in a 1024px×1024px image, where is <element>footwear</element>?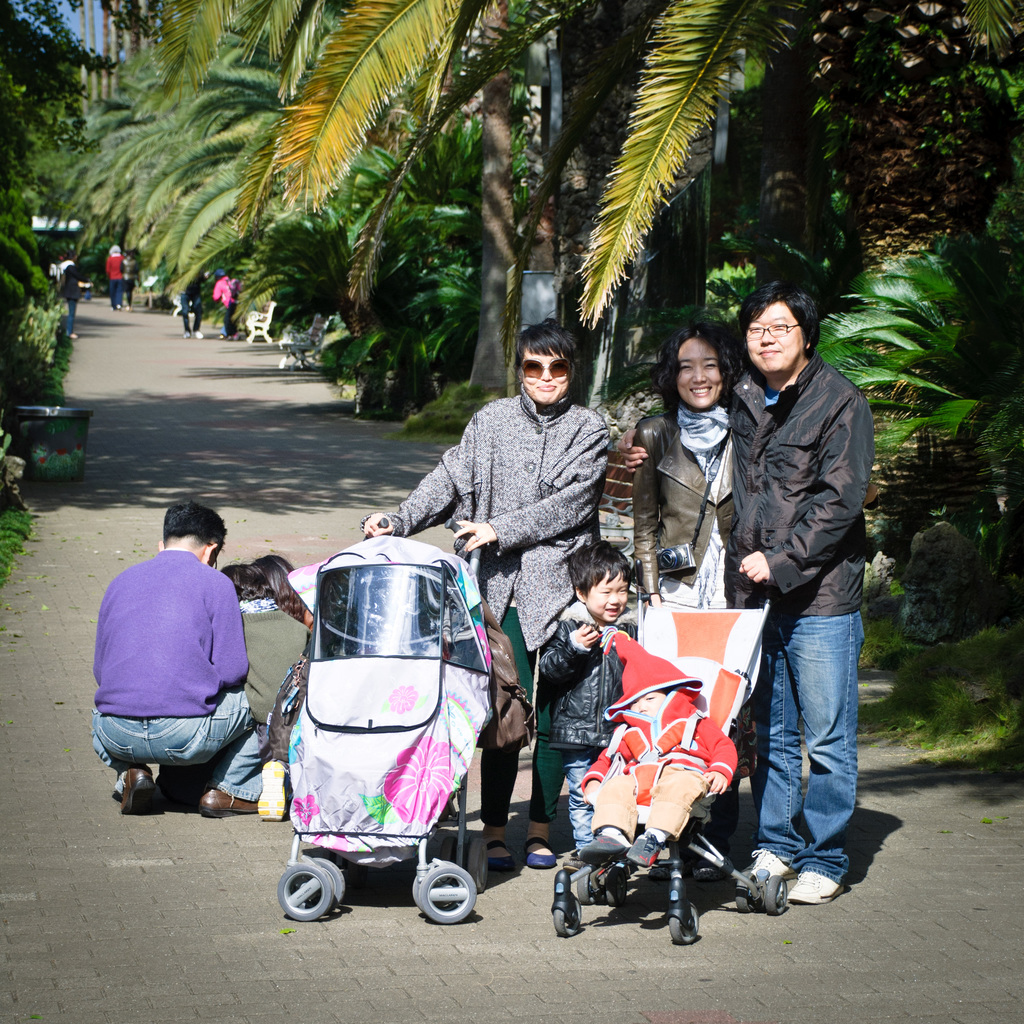
735/847/796/886.
